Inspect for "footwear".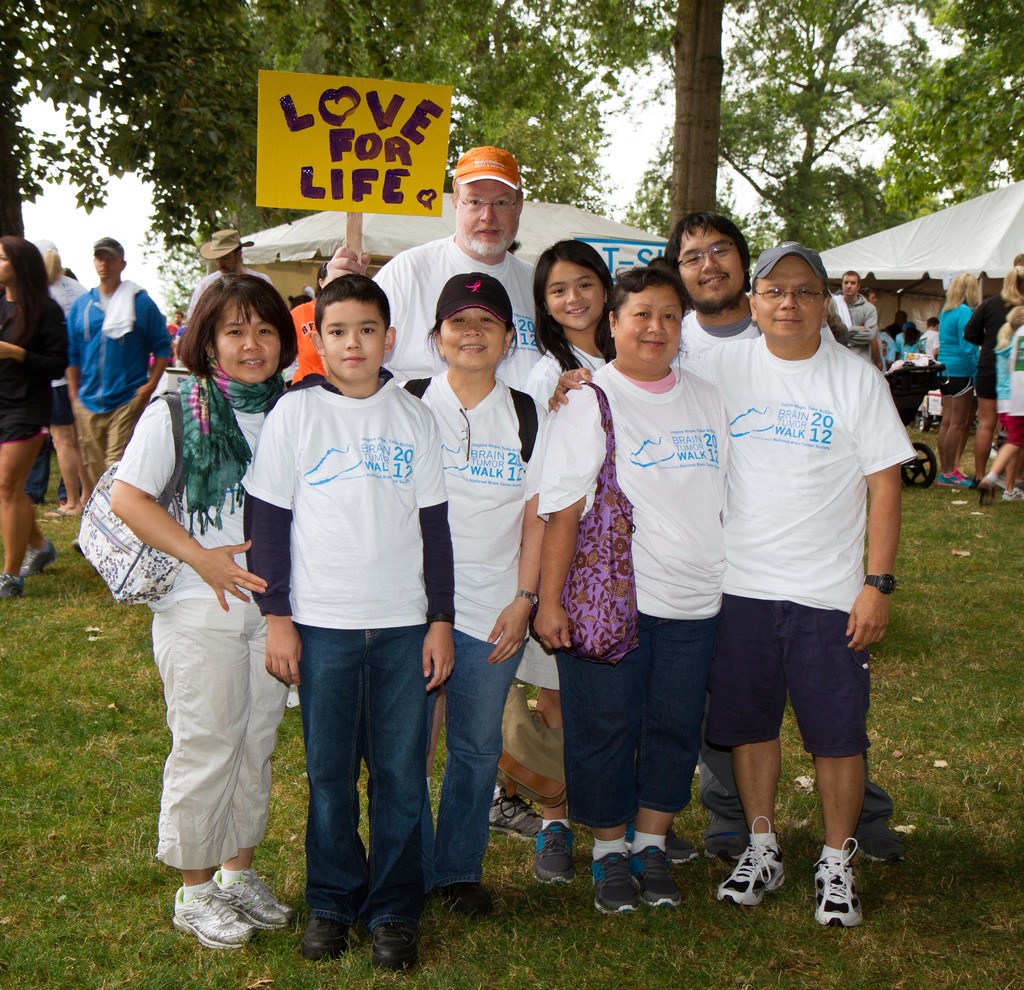
Inspection: x1=847, y1=806, x2=909, y2=872.
